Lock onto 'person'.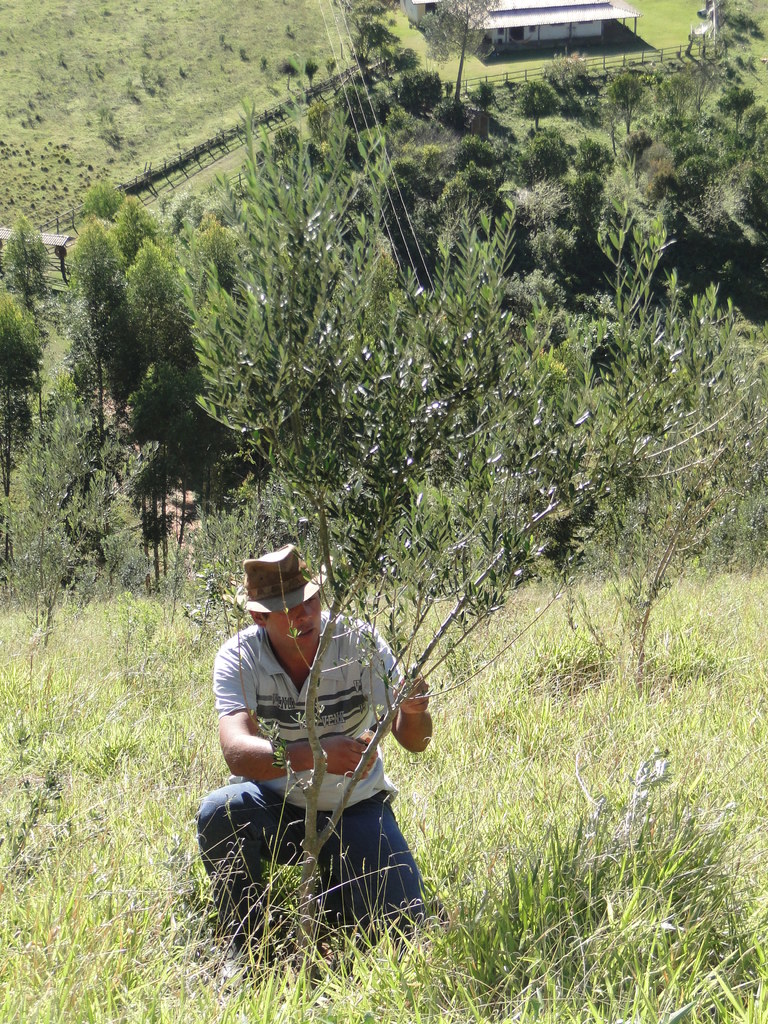
Locked: 210/552/428/1016.
